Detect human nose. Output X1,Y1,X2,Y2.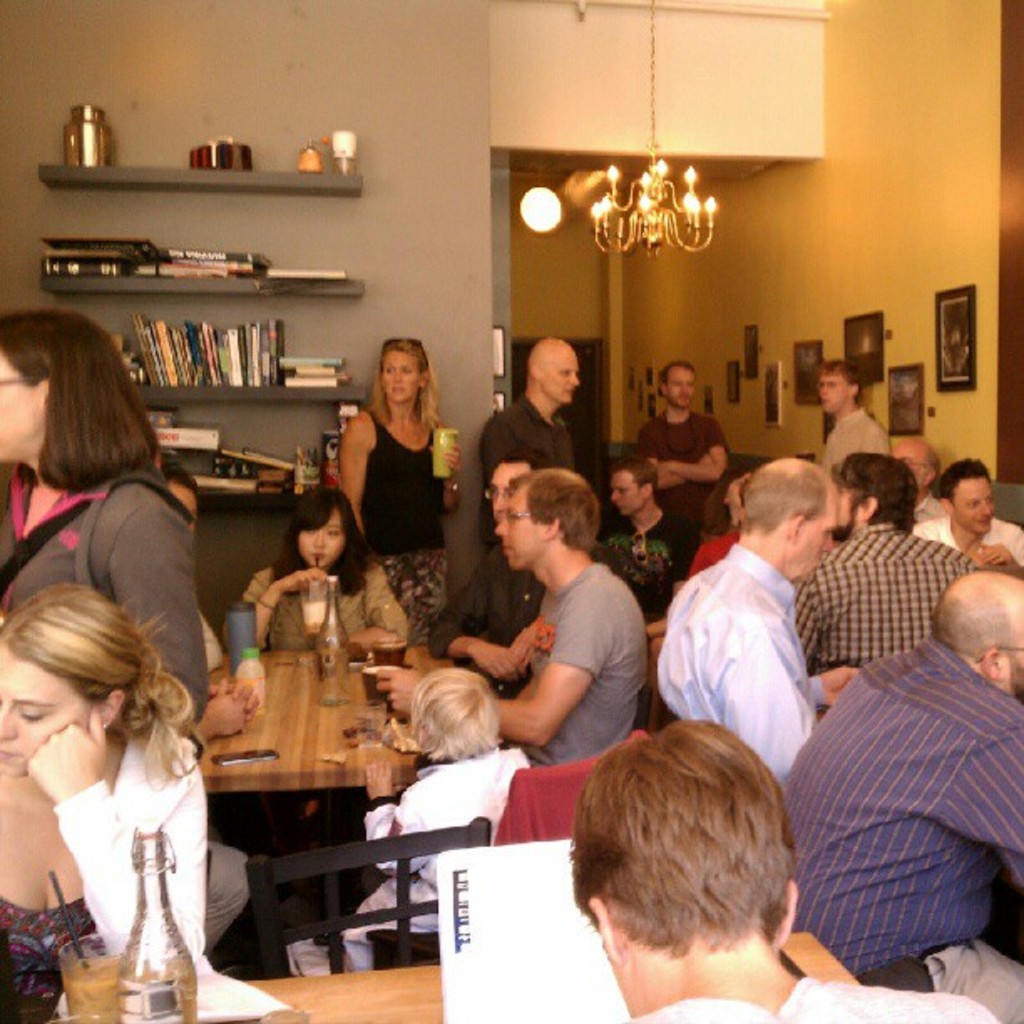
977,497,989,515.
